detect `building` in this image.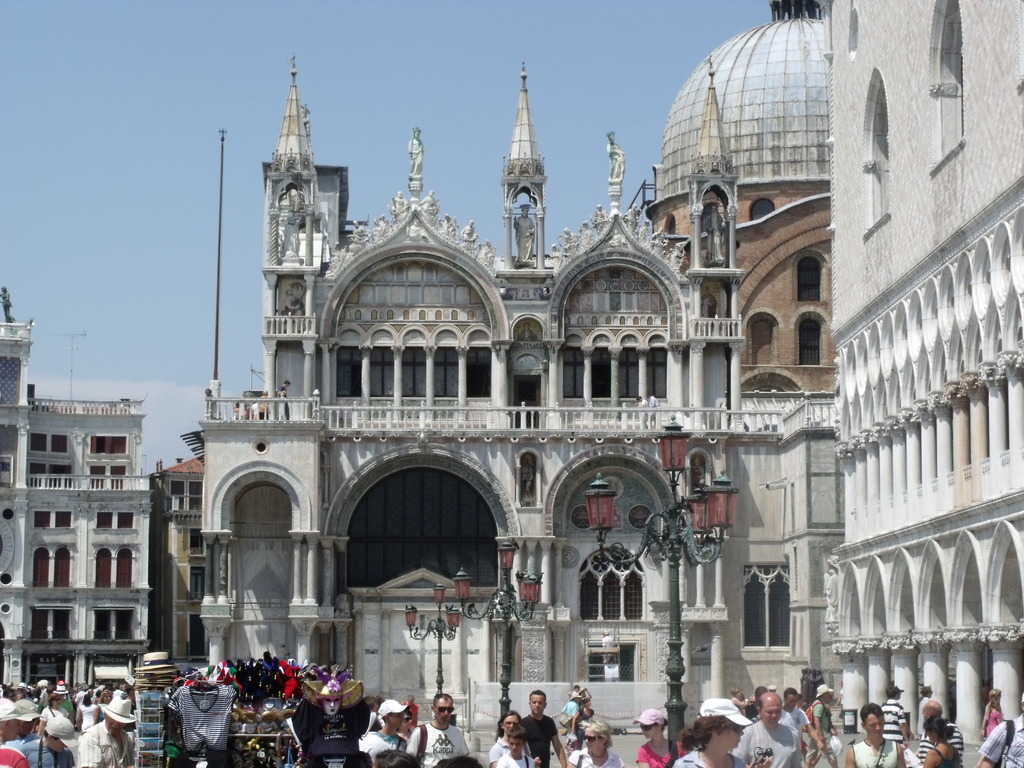
Detection: crop(154, 454, 205, 659).
